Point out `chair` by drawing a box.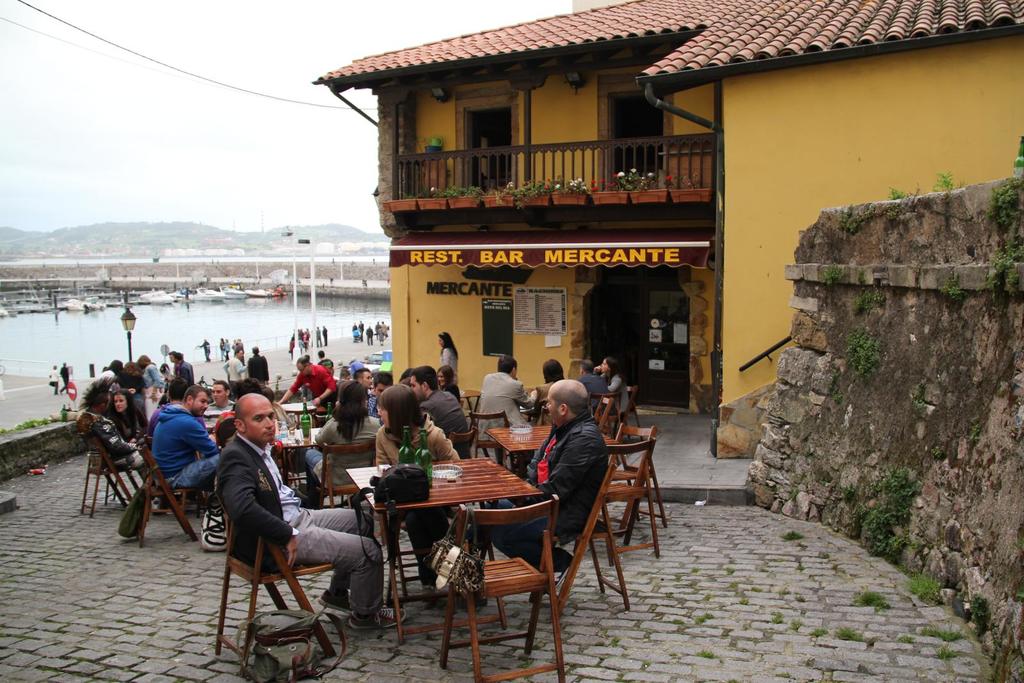
bbox(211, 495, 346, 671).
